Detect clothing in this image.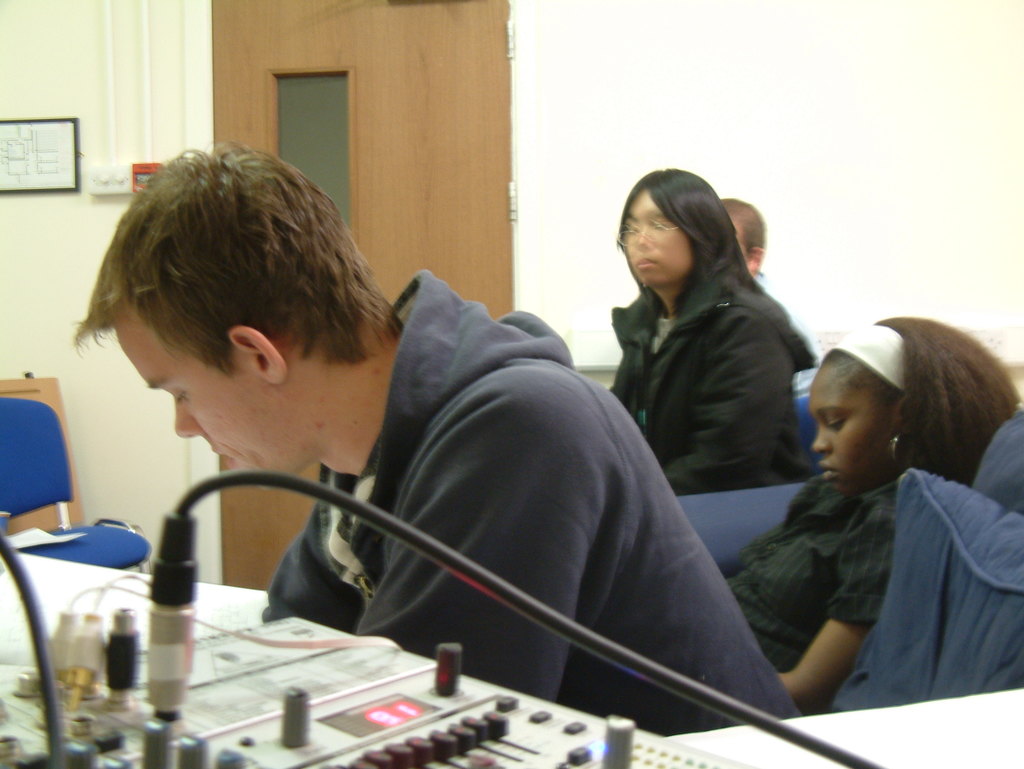
Detection: Rect(716, 452, 904, 708).
